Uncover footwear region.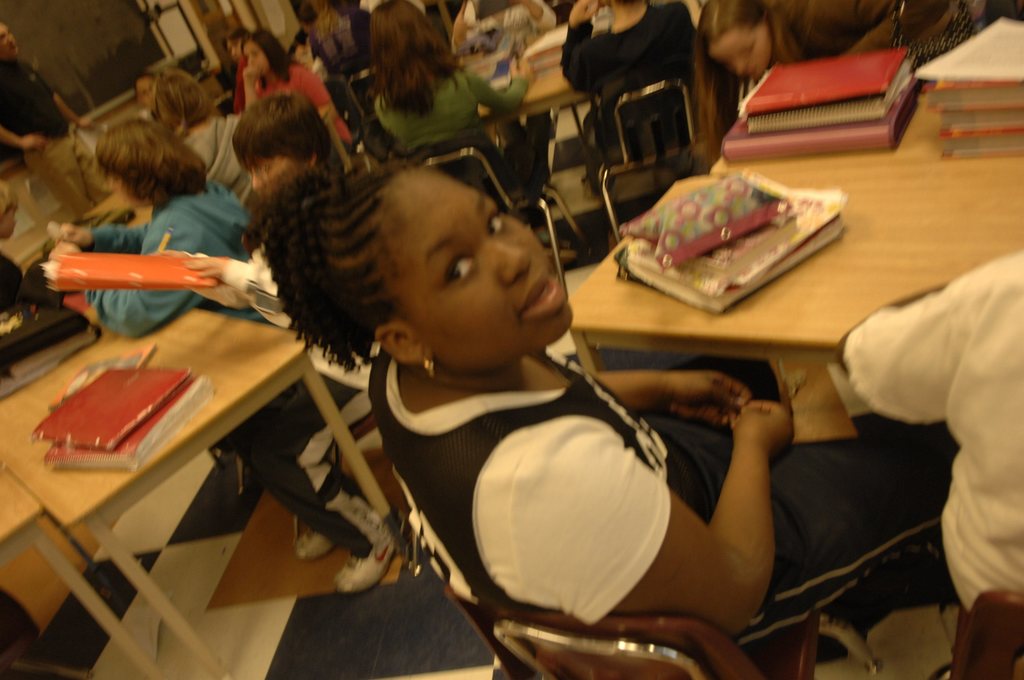
Uncovered: l=297, t=537, r=333, b=553.
